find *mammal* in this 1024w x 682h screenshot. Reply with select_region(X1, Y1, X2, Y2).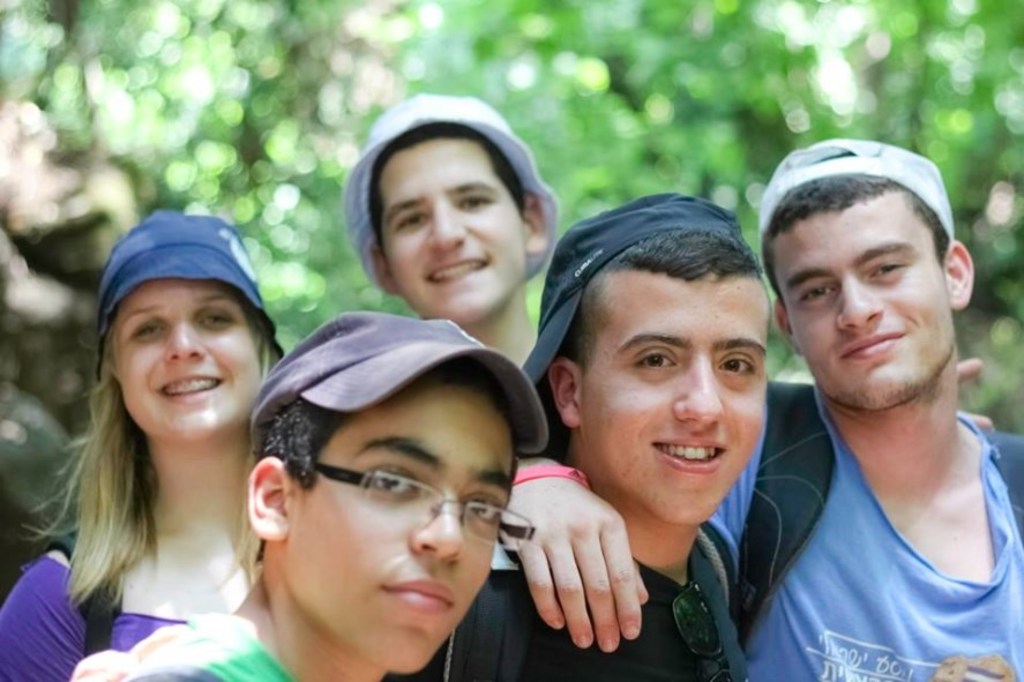
select_region(500, 136, 1023, 681).
